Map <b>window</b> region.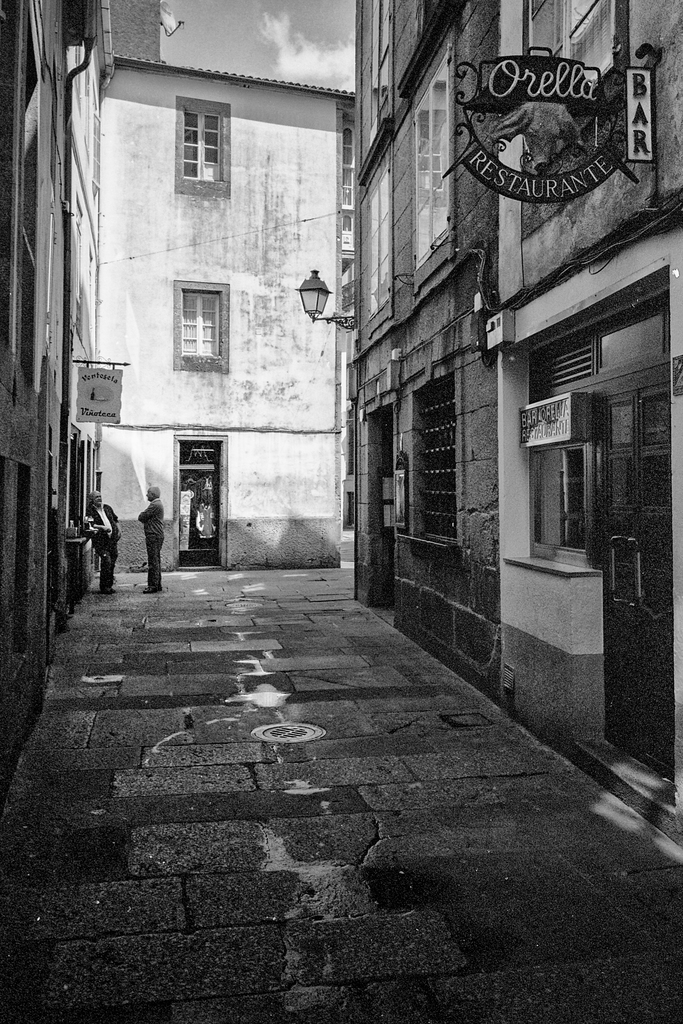
Mapped to bbox(361, 141, 415, 329).
